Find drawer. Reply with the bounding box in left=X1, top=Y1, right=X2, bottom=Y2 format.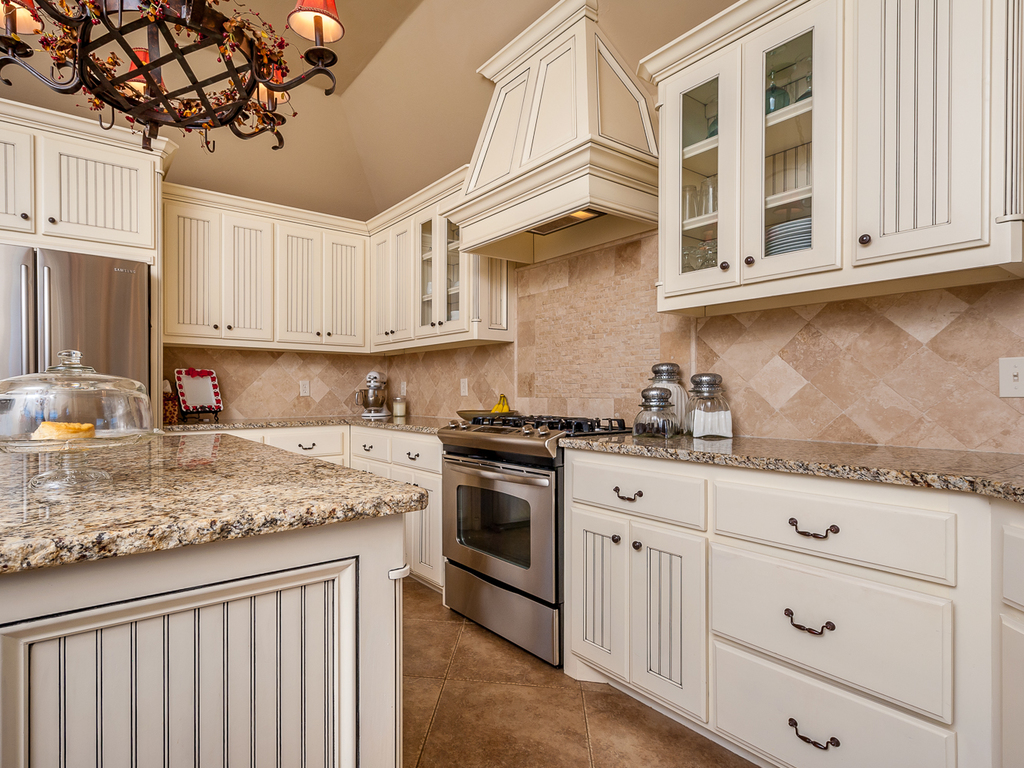
left=386, top=435, right=439, bottom=469.
